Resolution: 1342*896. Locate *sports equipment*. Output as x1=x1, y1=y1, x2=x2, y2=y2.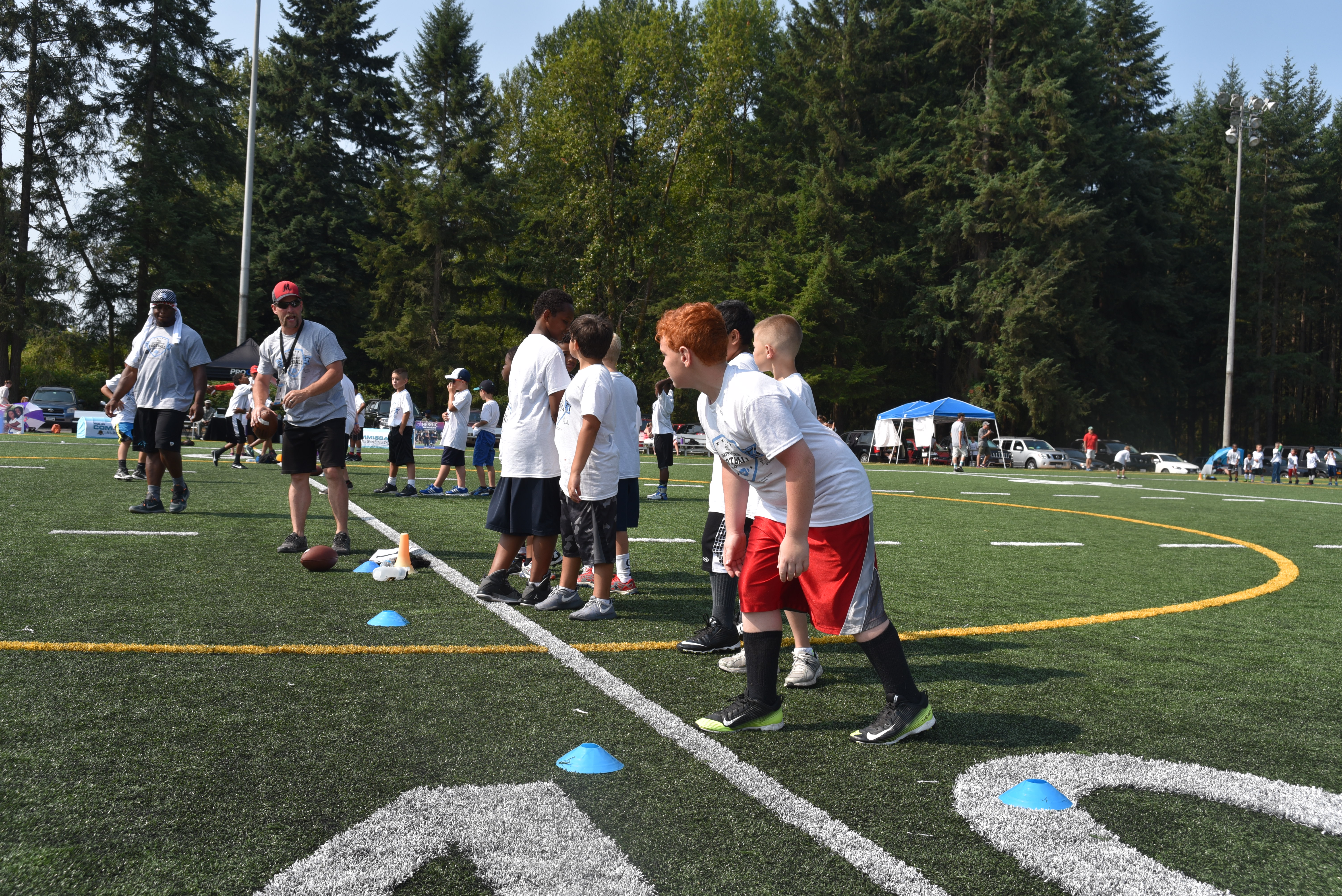
x1=190, y1=153, x2=208, y2=168.
